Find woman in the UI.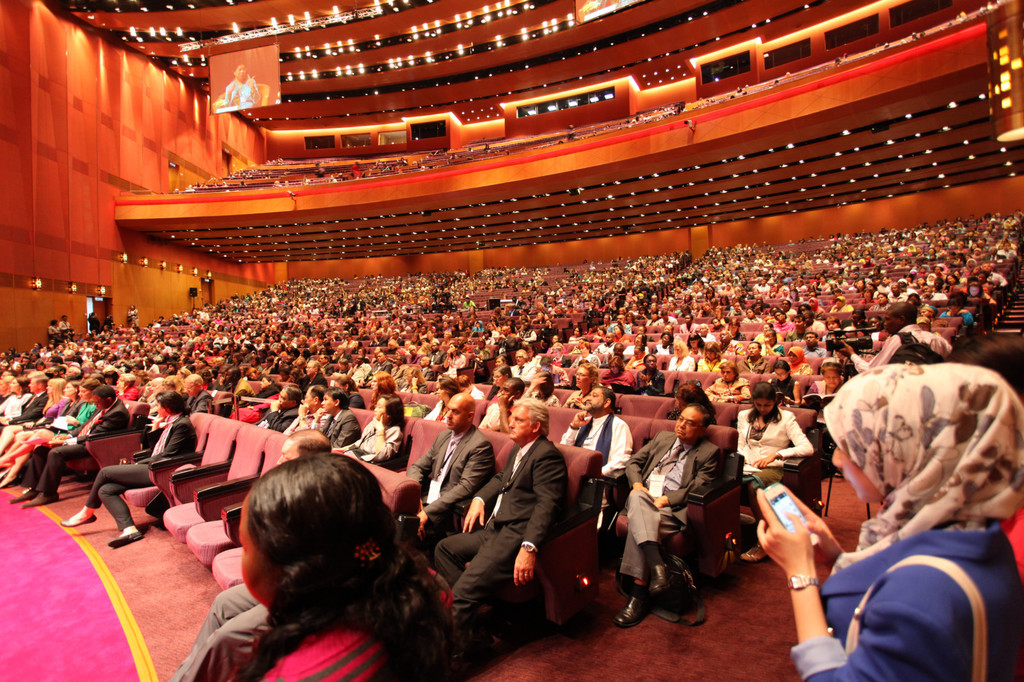
UI element at locate(612, 324, 627, 345).
